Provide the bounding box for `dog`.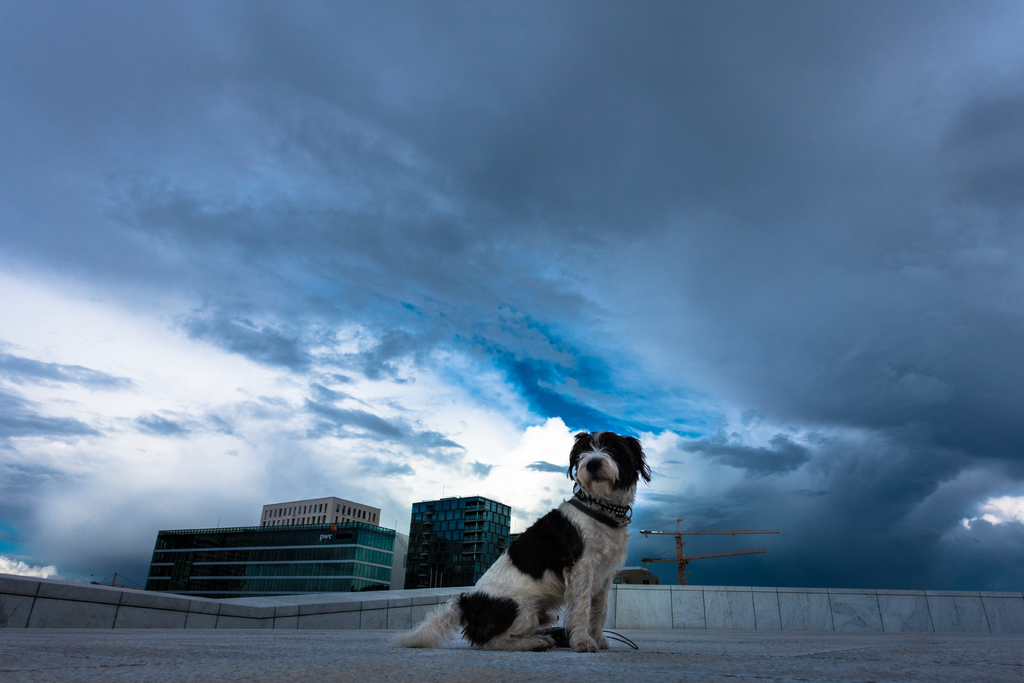
{"x1": 388, "y1": 429, "x2": 652, "y2": 652}.
